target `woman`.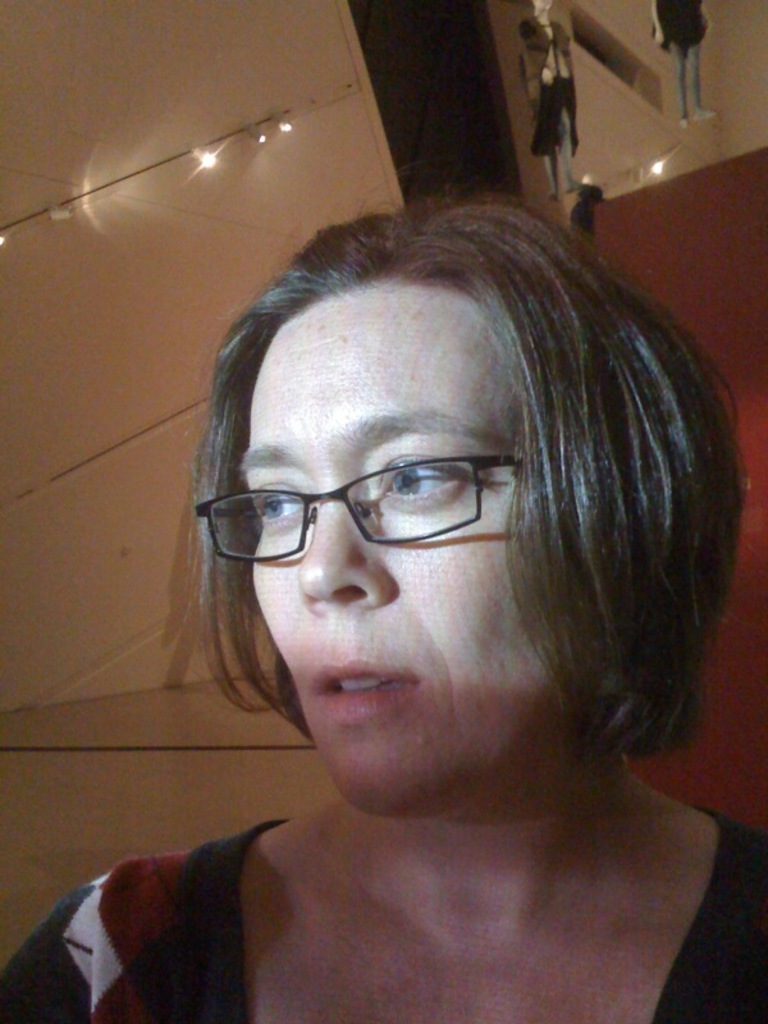
Target region: bbox=[68, 177, 767, 1018].
